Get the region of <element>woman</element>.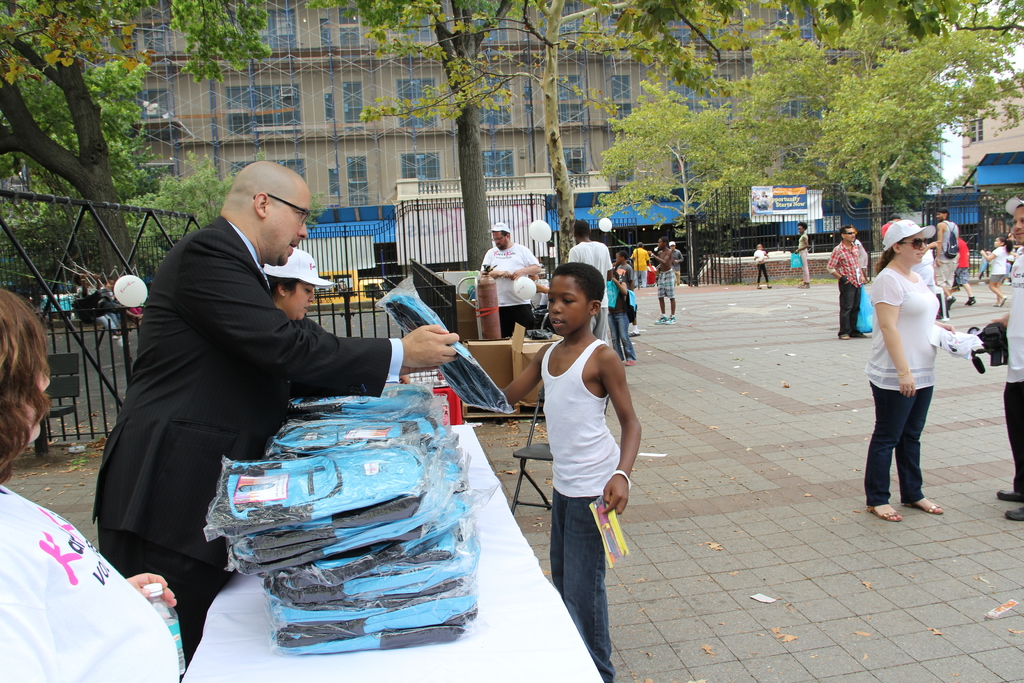
[left=0, top=283, right=180, bottom=682].
